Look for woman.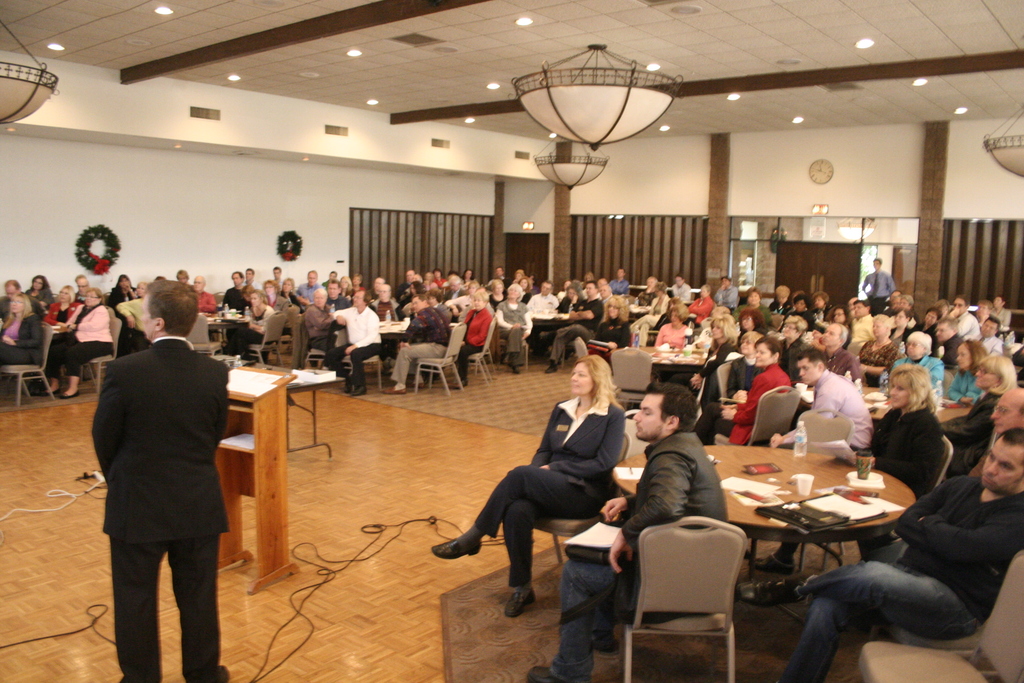
Found: box=[111, 272, 137, 305].
